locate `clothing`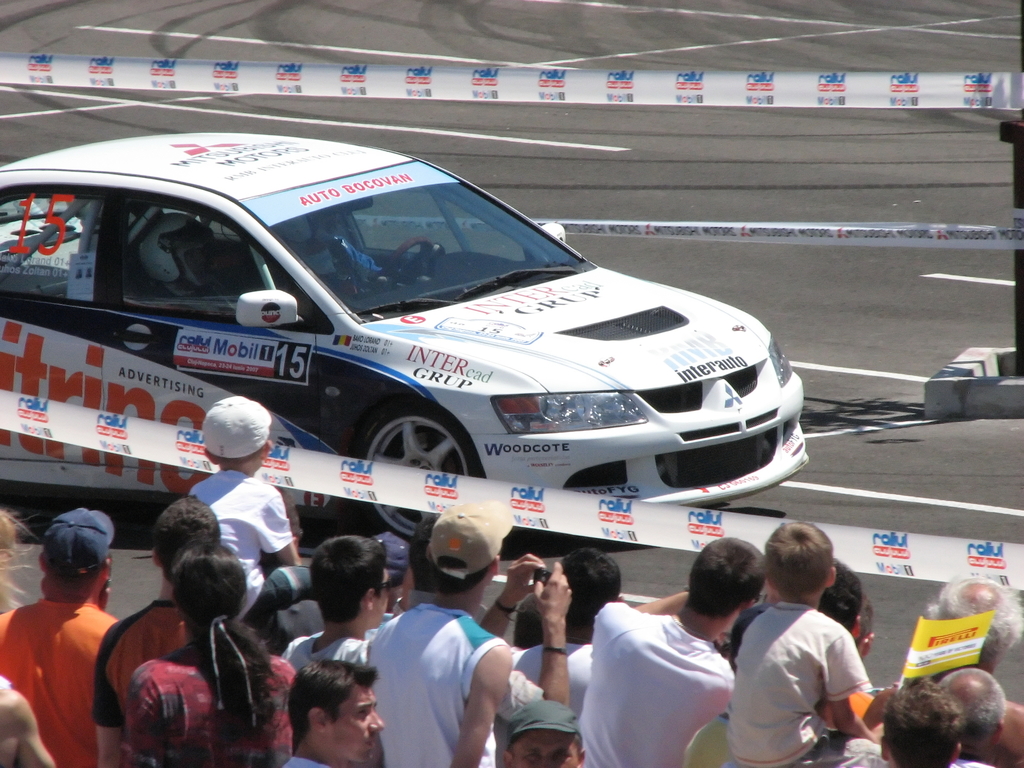
left=0, top=588, right=113, bottom=767
